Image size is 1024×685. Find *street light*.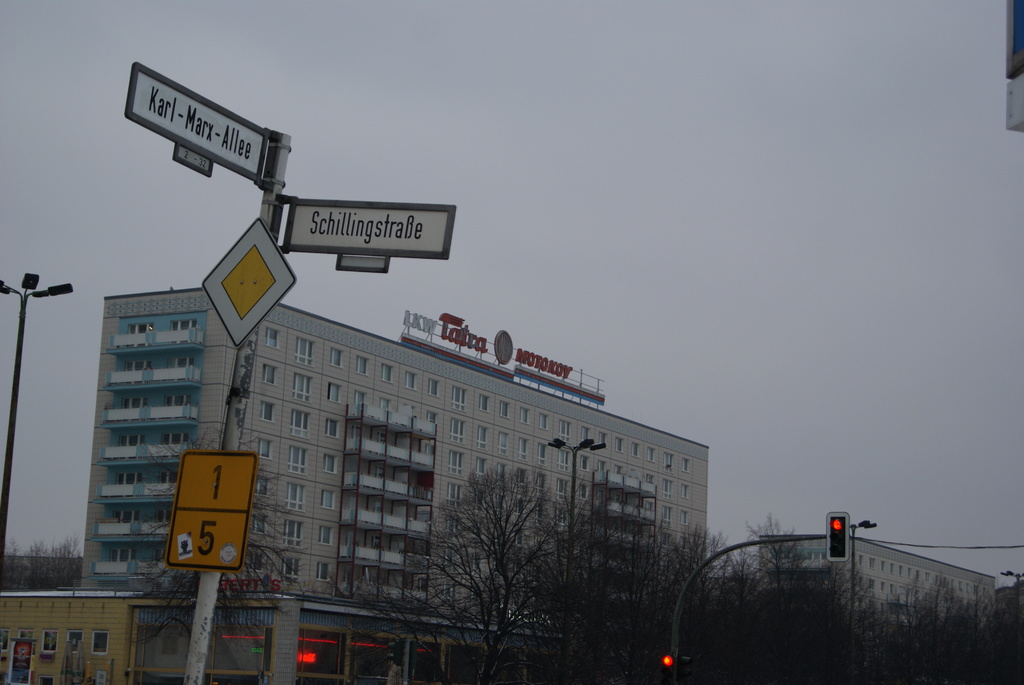
[0,268,76,592].
